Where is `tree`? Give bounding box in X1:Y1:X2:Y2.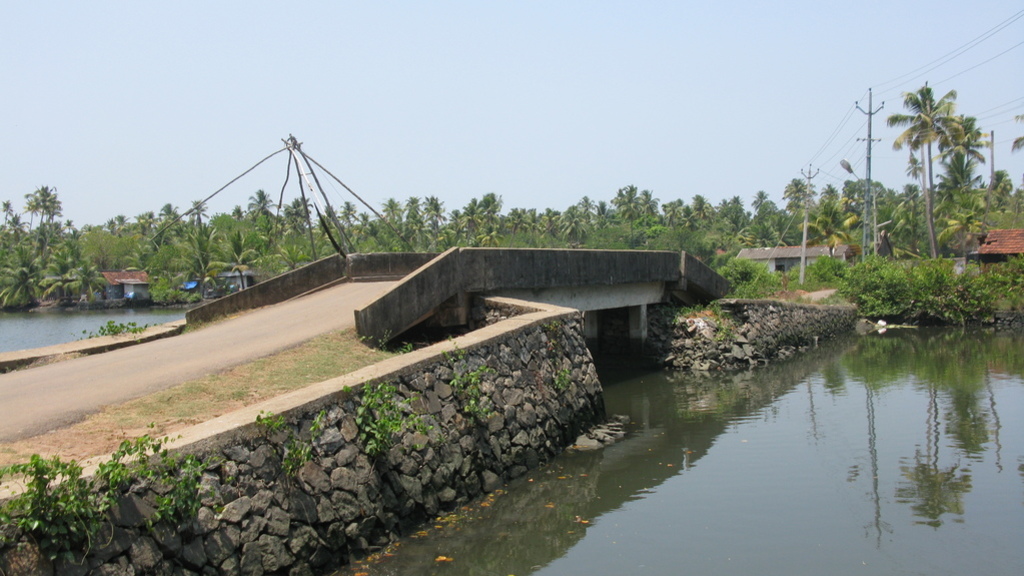
1006:112:1023:146.
